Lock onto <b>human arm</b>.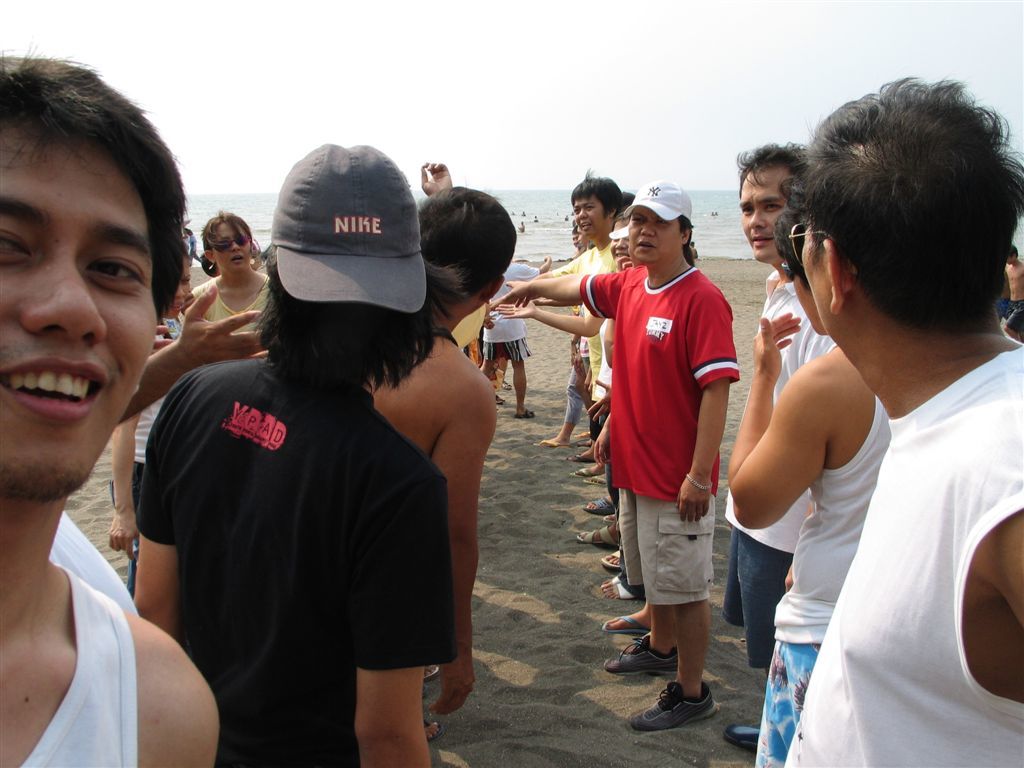
Locked: bbox(725, 310, 827, 531).
